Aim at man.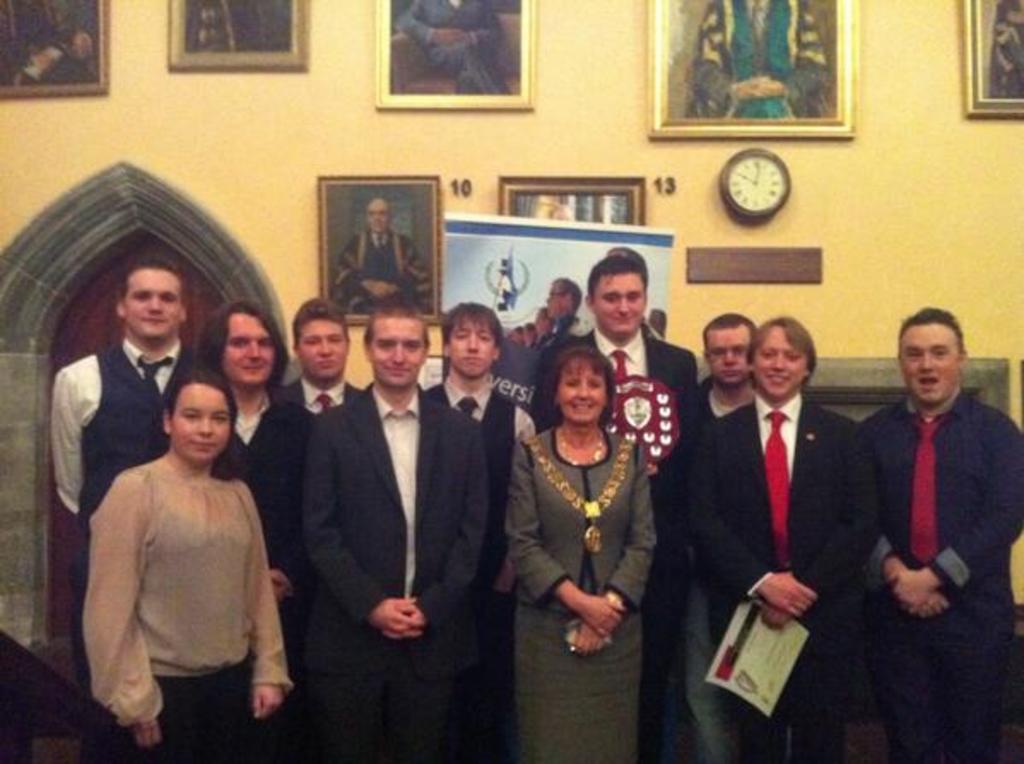
Aimed at detection(149, 304, 284, 762).
